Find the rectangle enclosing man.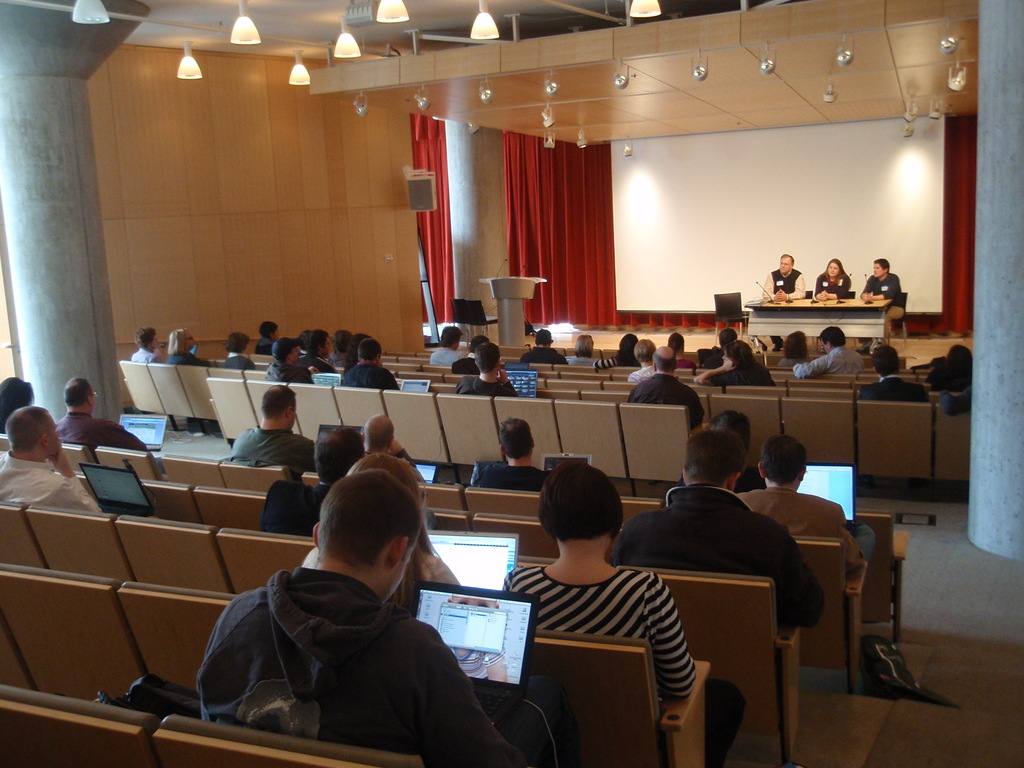
<region>179, 456, 504, 754</region>.
